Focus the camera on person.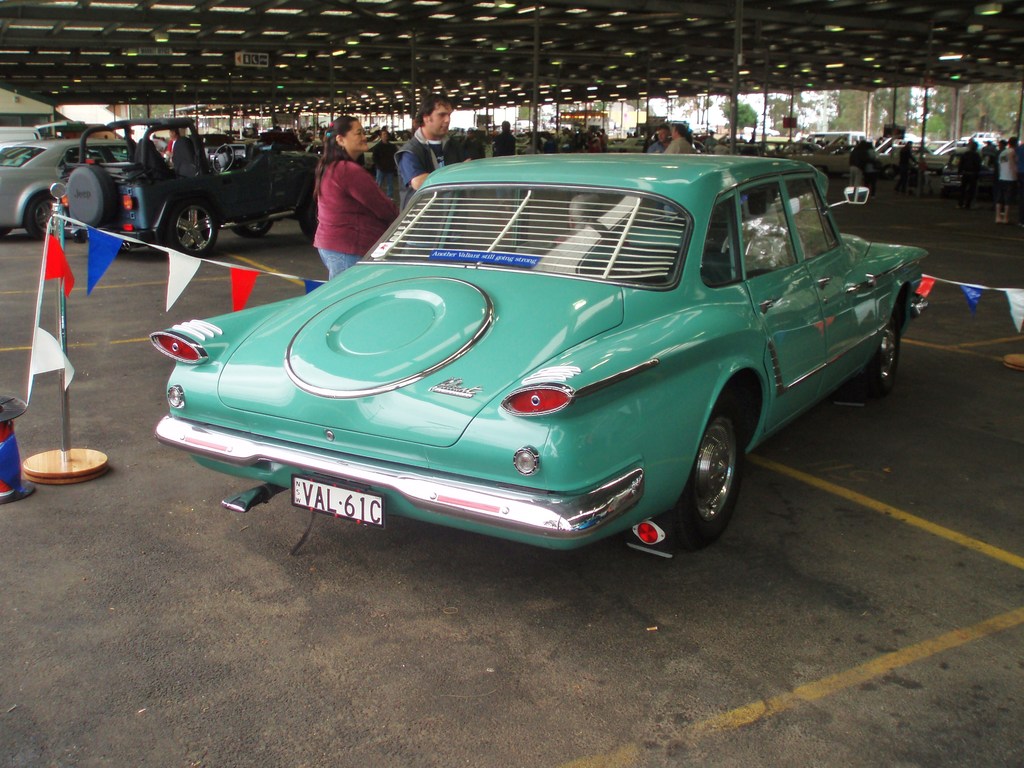
Focus region: bbox(396, 92, 451, 223).
